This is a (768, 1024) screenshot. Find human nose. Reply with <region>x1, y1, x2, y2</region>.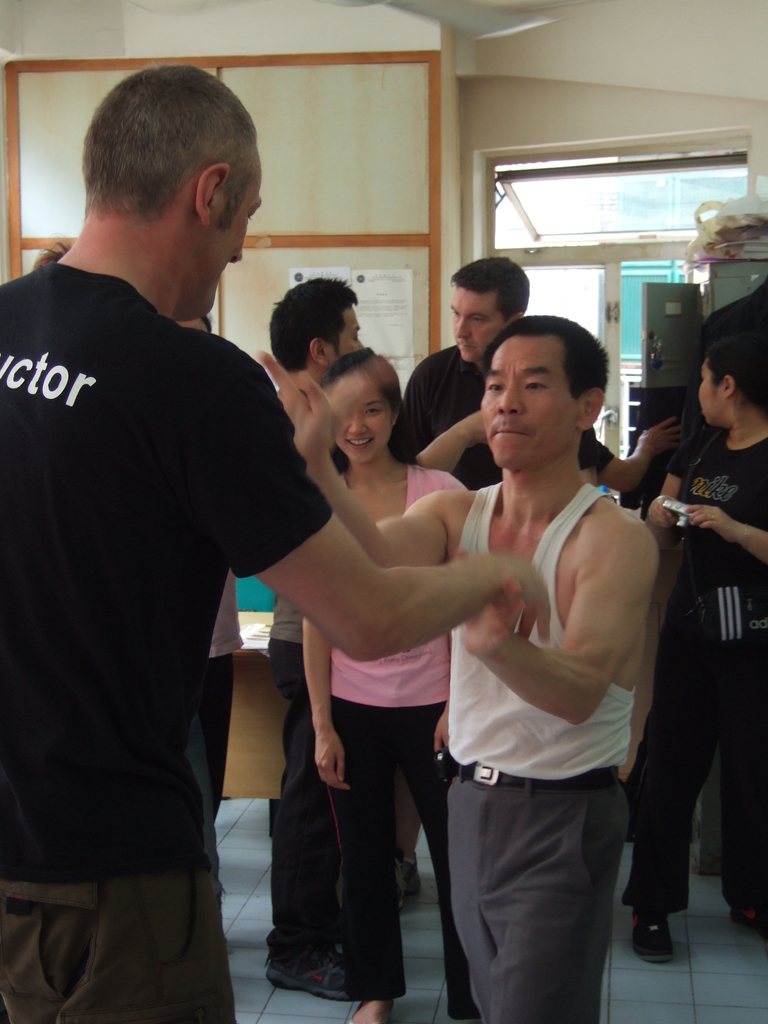
<region>348, 412, 367, 436</region>.
